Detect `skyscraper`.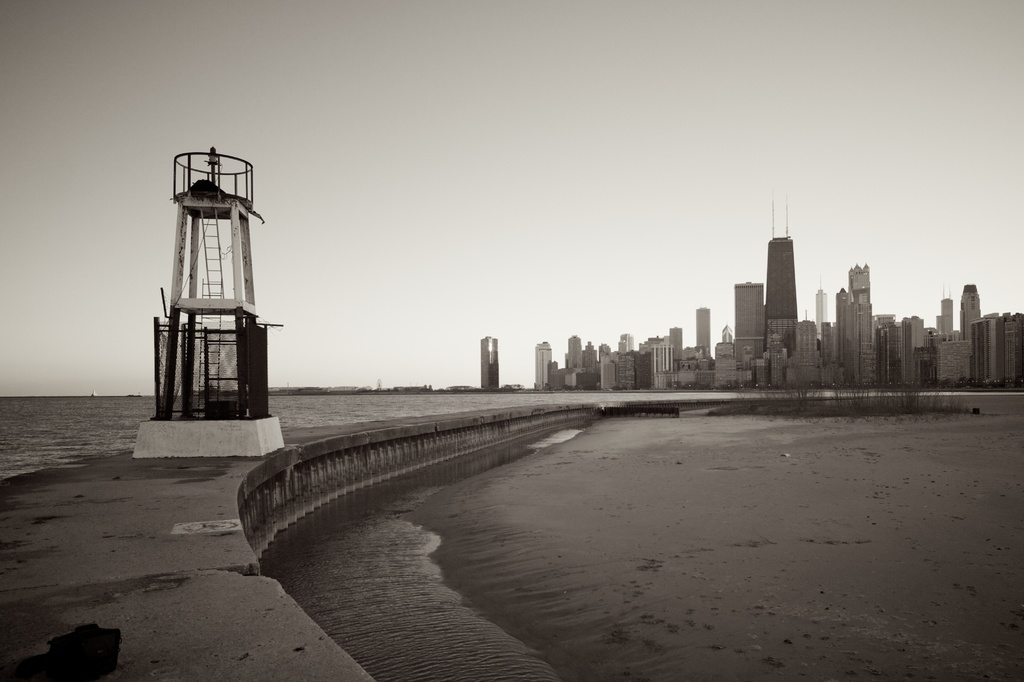
Detected at 780, 314, 829, 387.
